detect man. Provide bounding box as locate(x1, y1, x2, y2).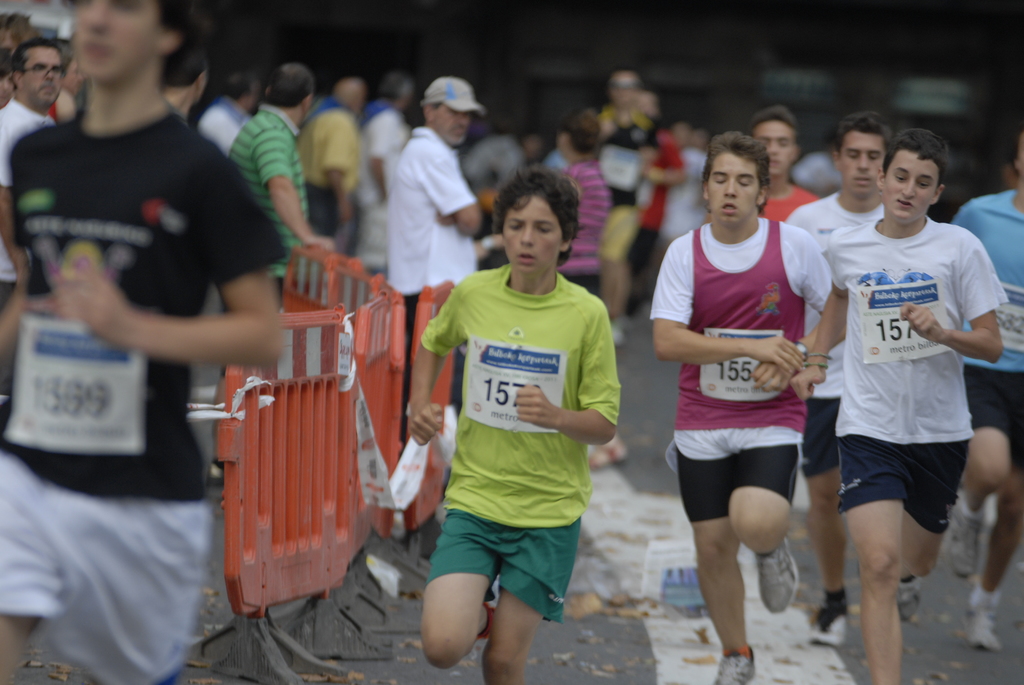
locate(0, 38, 70, 318).
